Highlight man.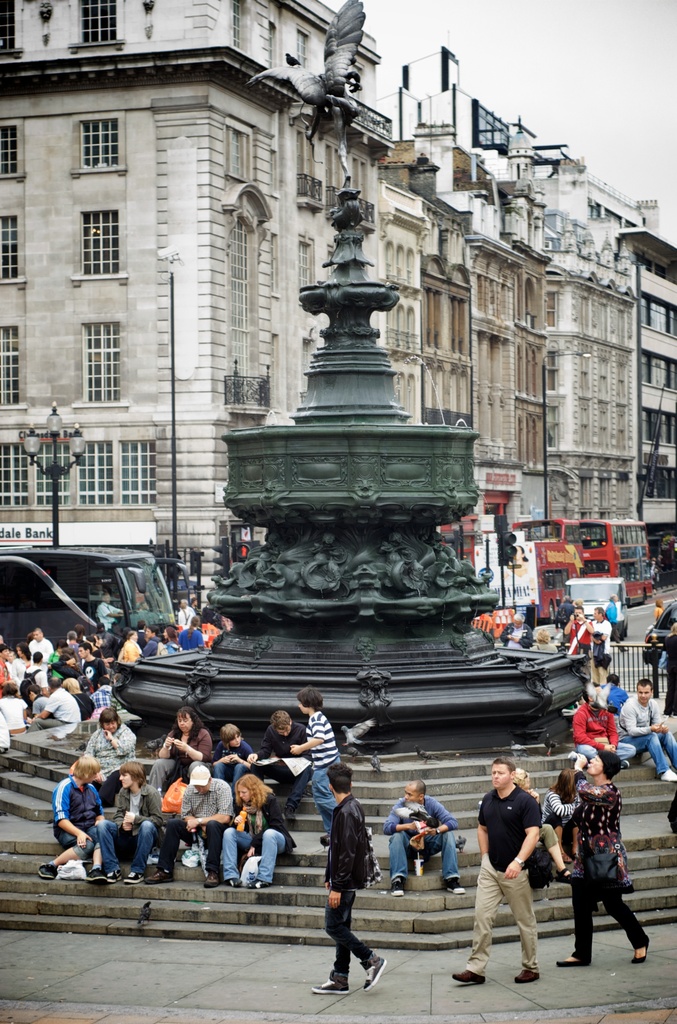
Highlighted region: {"x1": 31, "y1": 757, "x2": 115, "y2": 886}.
